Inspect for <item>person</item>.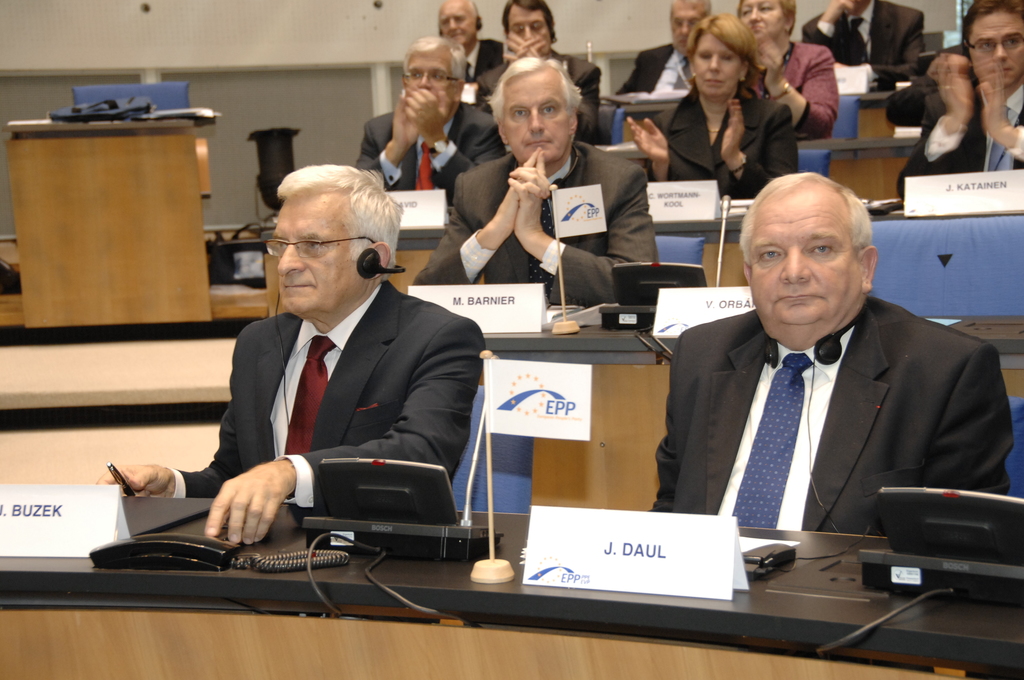
Inspection: (649,172,1016,534).
